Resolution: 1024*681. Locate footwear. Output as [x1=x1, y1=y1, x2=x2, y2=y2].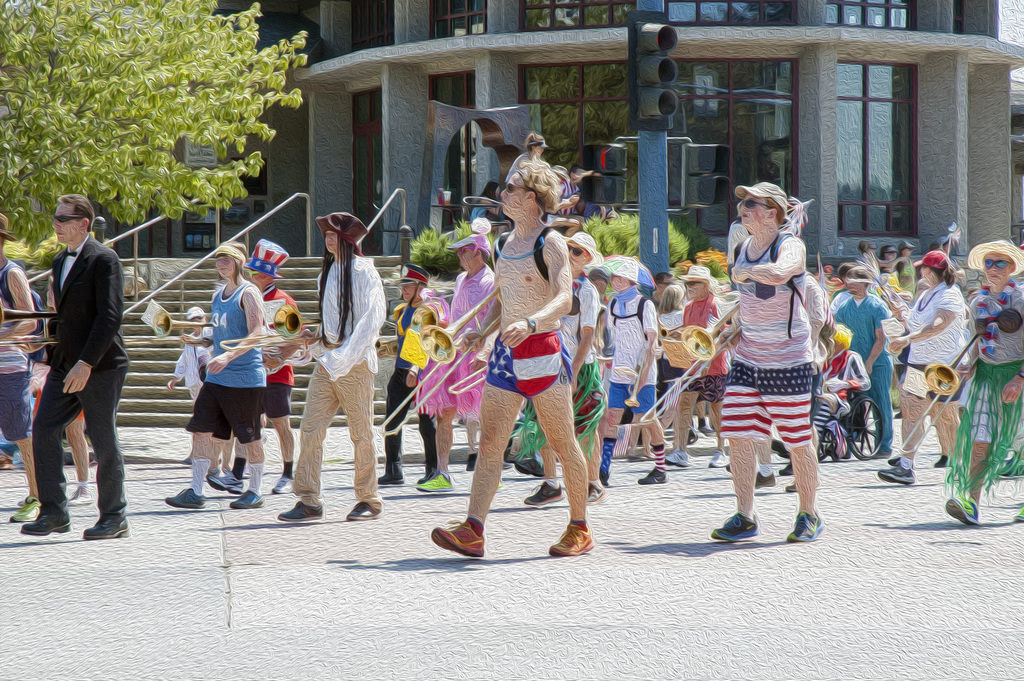
[x1=790, y1=477, x2=821, y2=492].
